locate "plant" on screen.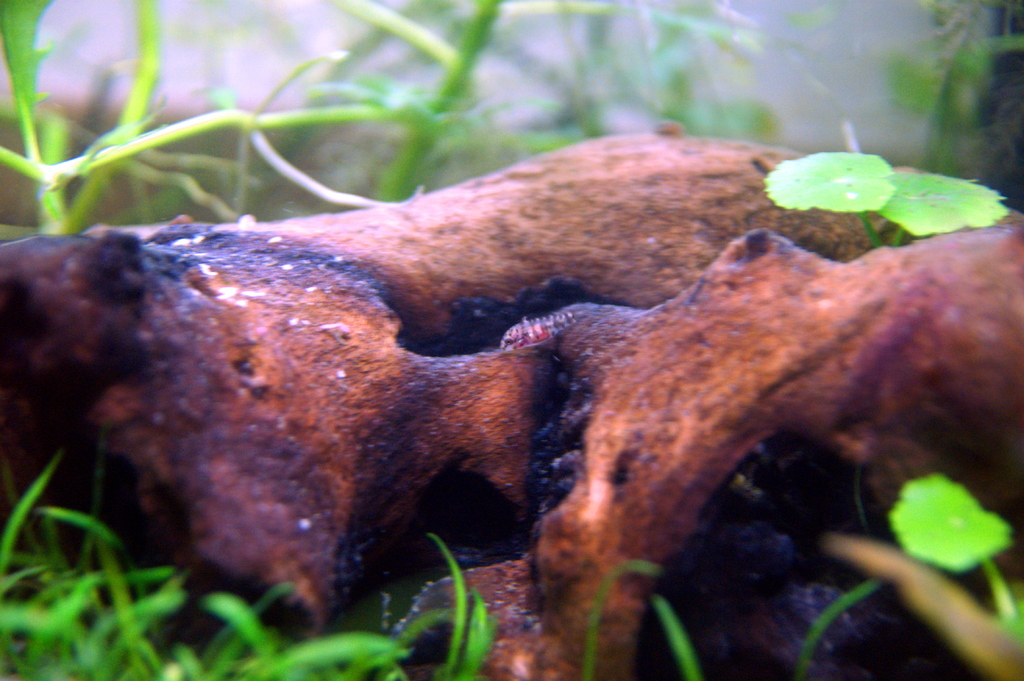
On screen at box=[0, 451, 513, 680].
